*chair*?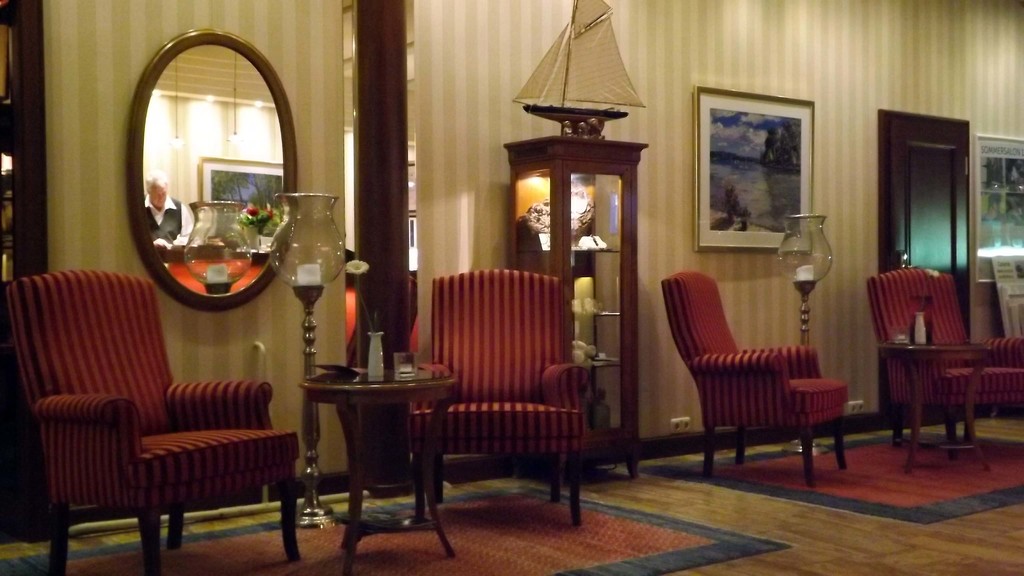
<bbox>5, 265, 303, 575</bbox>
